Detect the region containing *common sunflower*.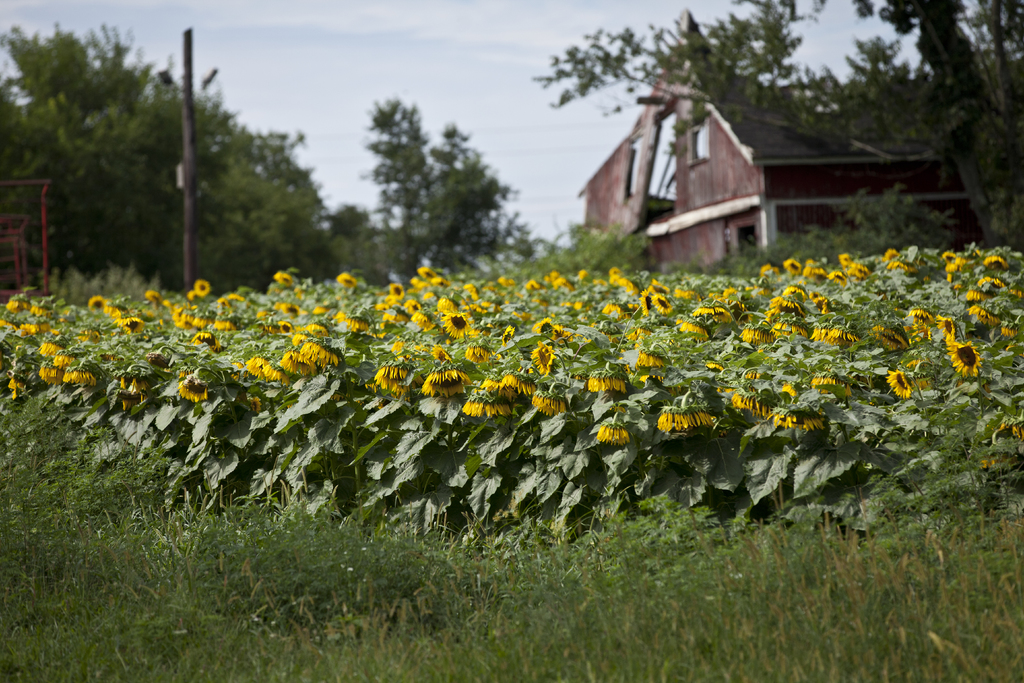
<bbox>295, 338, 351, 369</bbox>.
